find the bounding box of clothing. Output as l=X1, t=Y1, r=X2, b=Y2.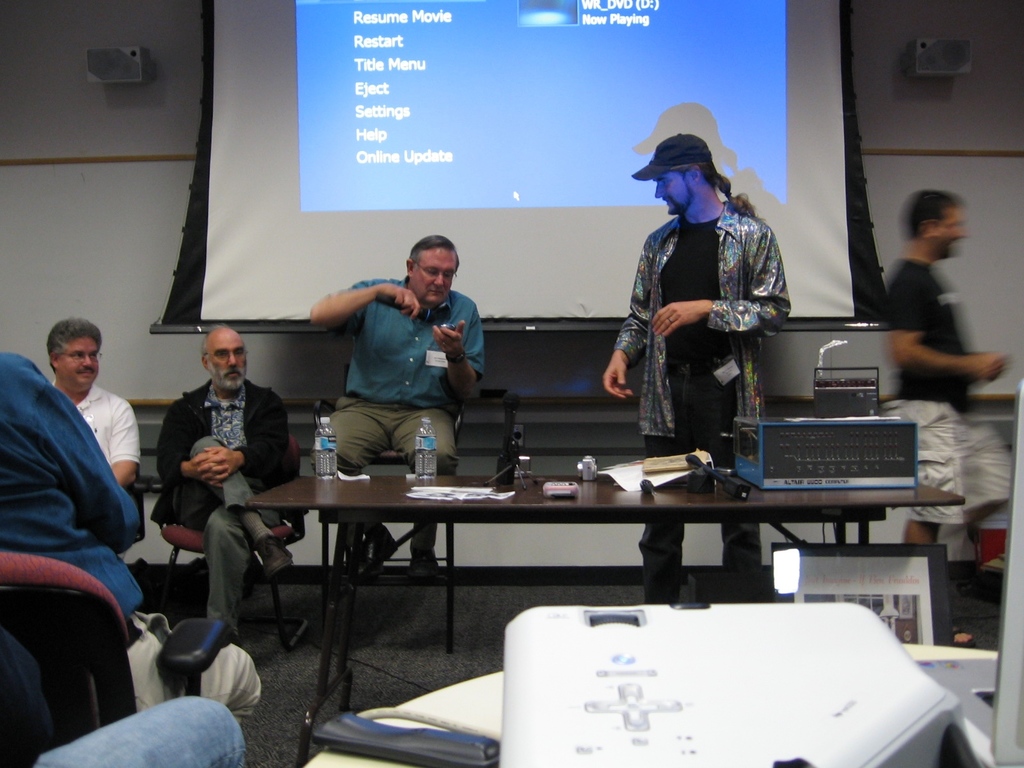
l=614, t=207, r=789, b=462.
